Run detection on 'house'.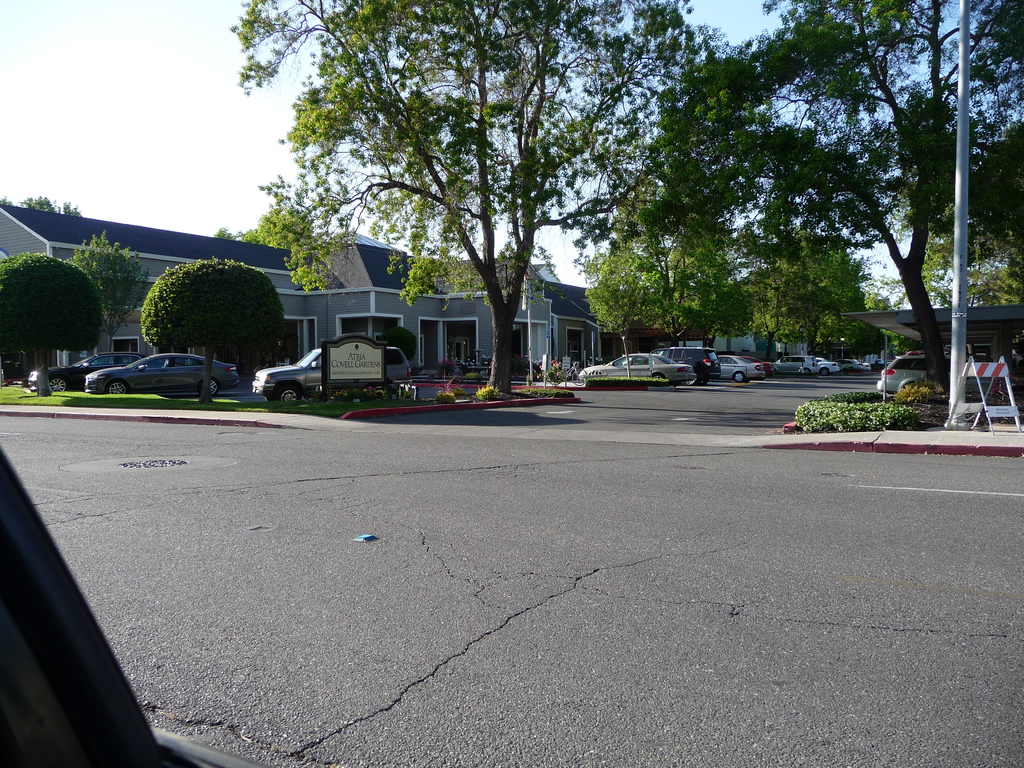
Result: locate(824, 302, 1023, 383).
